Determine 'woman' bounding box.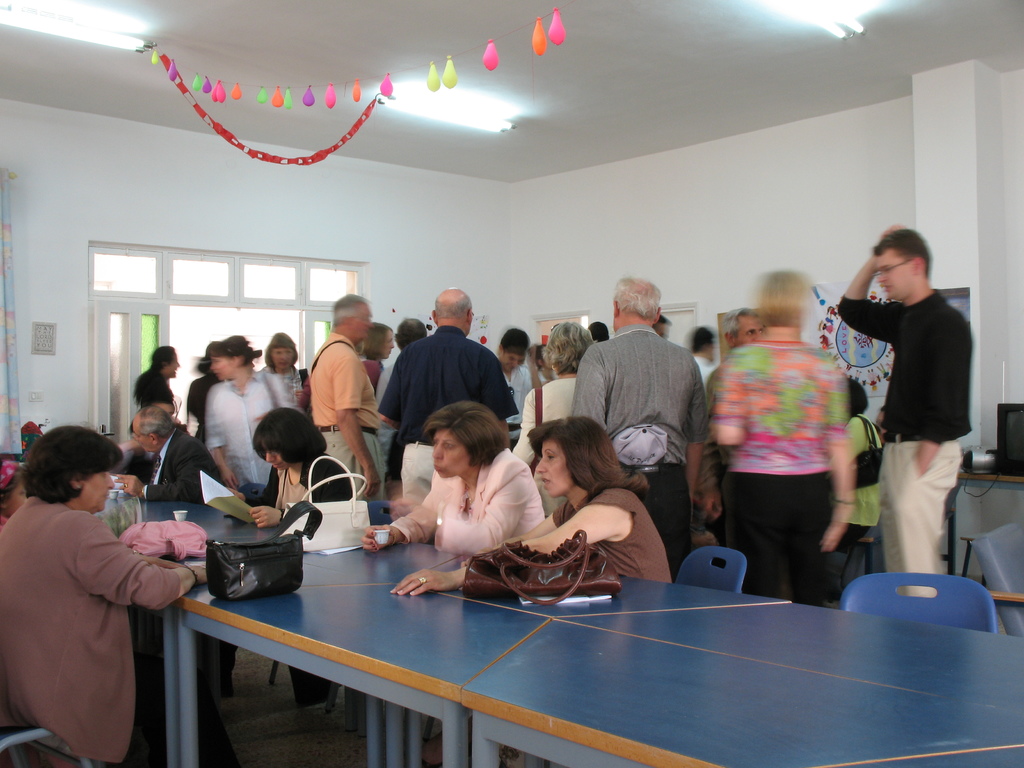
Determined: crop(355, 318, 397, 432).
